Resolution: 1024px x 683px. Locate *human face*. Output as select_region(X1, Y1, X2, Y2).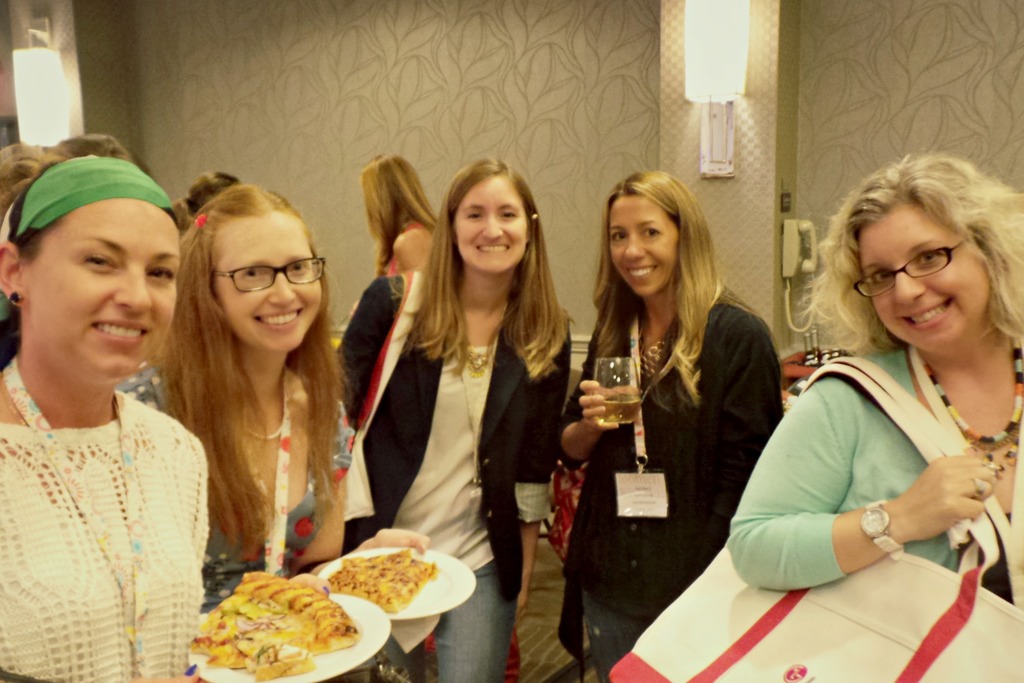
select_region(207, 215, 328, 352).
